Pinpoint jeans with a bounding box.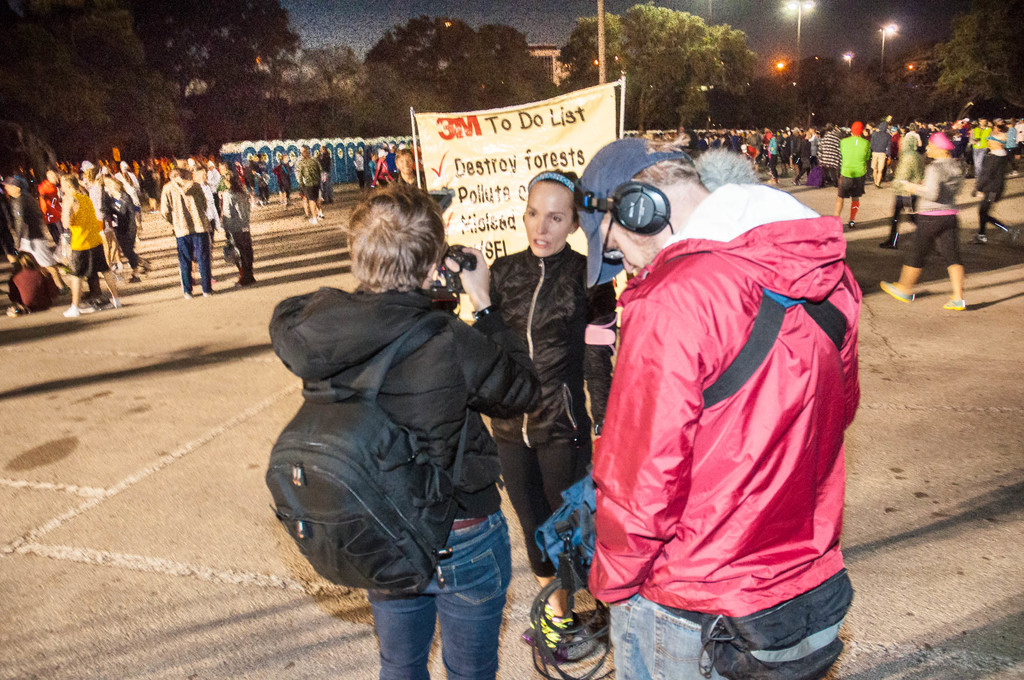
<bbox>299, 190, 317, 202</bbox>.
